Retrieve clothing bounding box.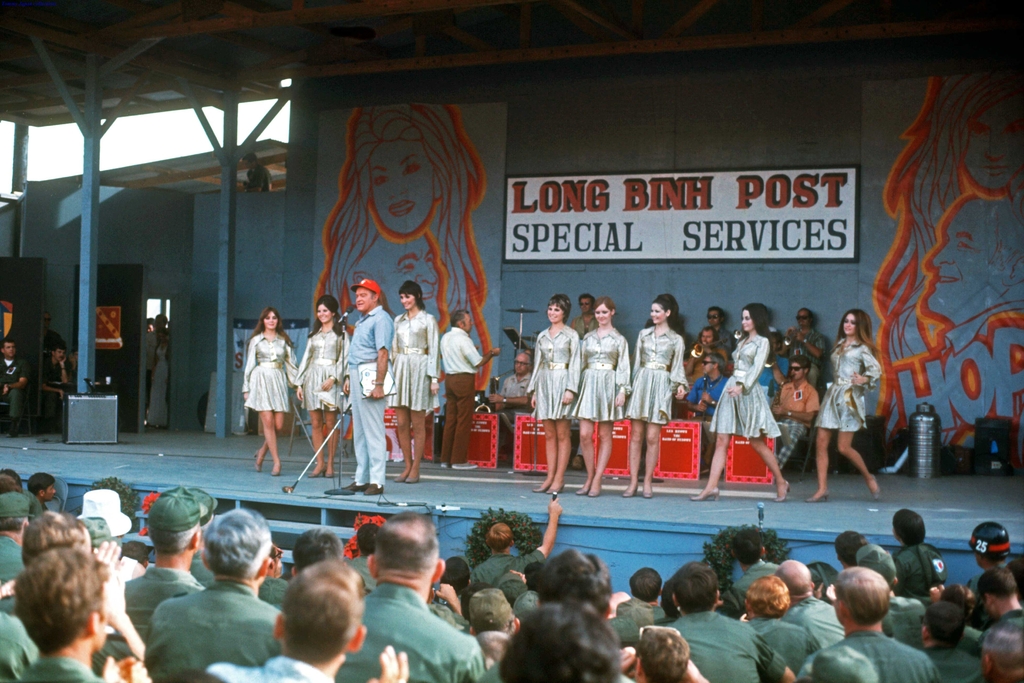
Bounding box: [334, 307, 397, 482].
